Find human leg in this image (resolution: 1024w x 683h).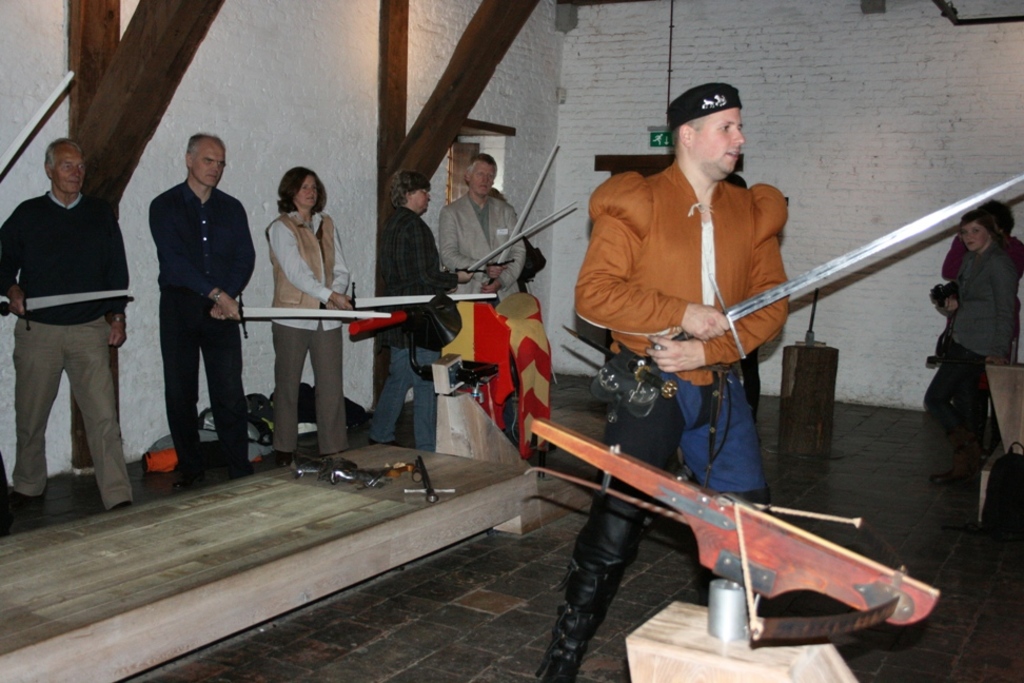
[x1=70, y1=315, x2=122, y2=516].
